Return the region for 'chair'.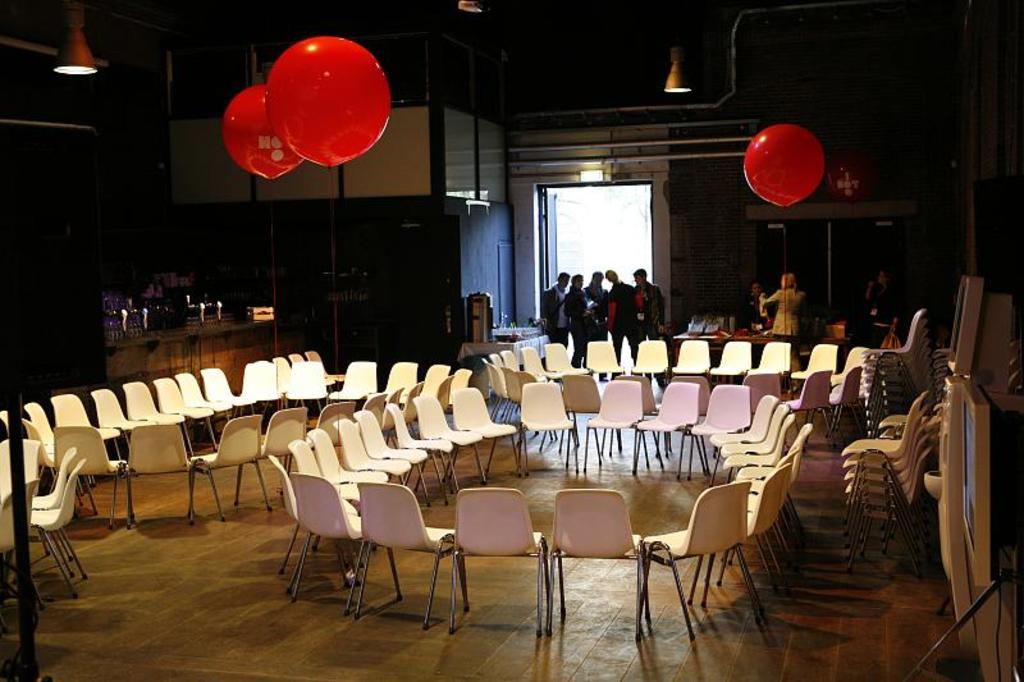
box(544, 343, 576, 377).
